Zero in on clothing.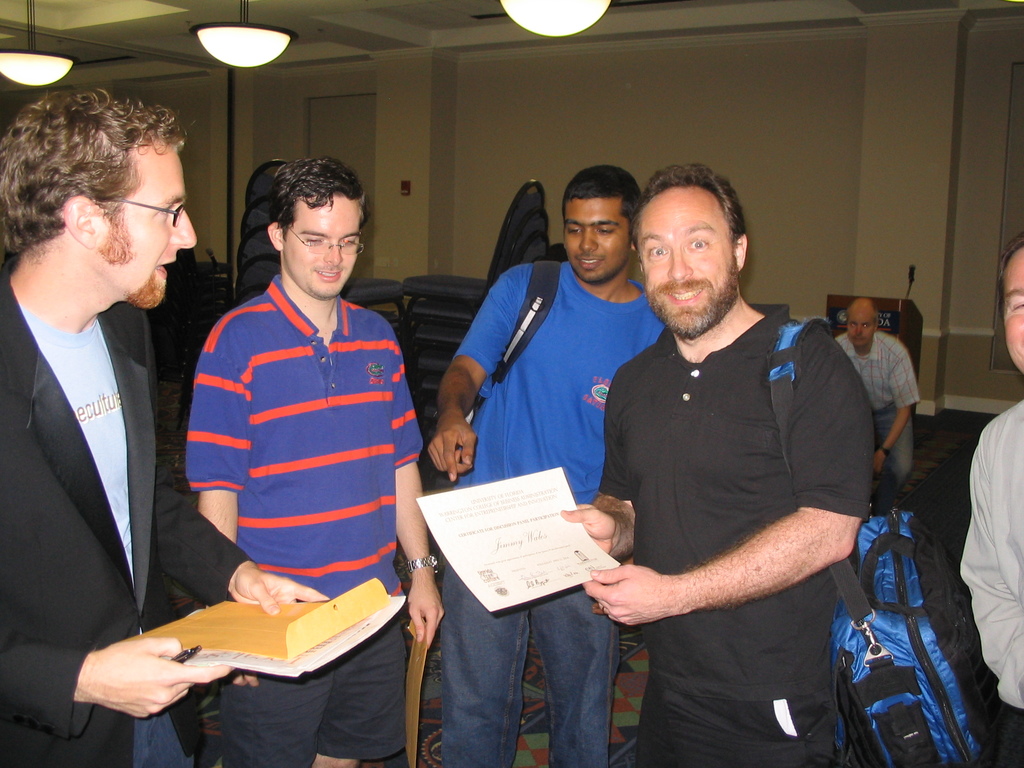
Zeroed in: BBox(591, 299, 869, 767).
